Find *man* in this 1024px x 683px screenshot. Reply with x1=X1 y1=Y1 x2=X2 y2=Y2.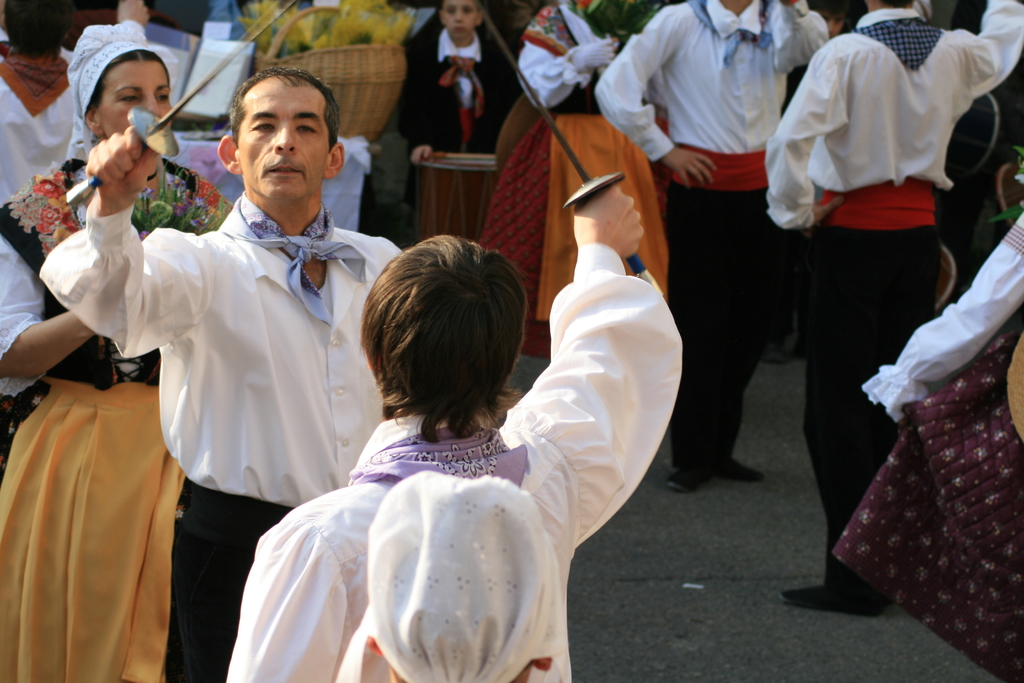
x1=227 y1=186 x2=687 y2=682.
